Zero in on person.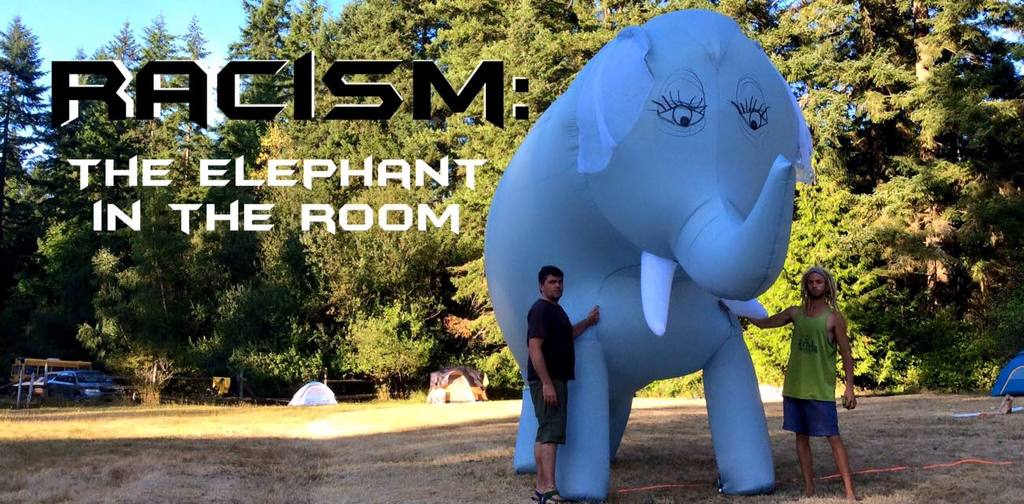
Zeroed in: box=[741, 269, 861, 501].
